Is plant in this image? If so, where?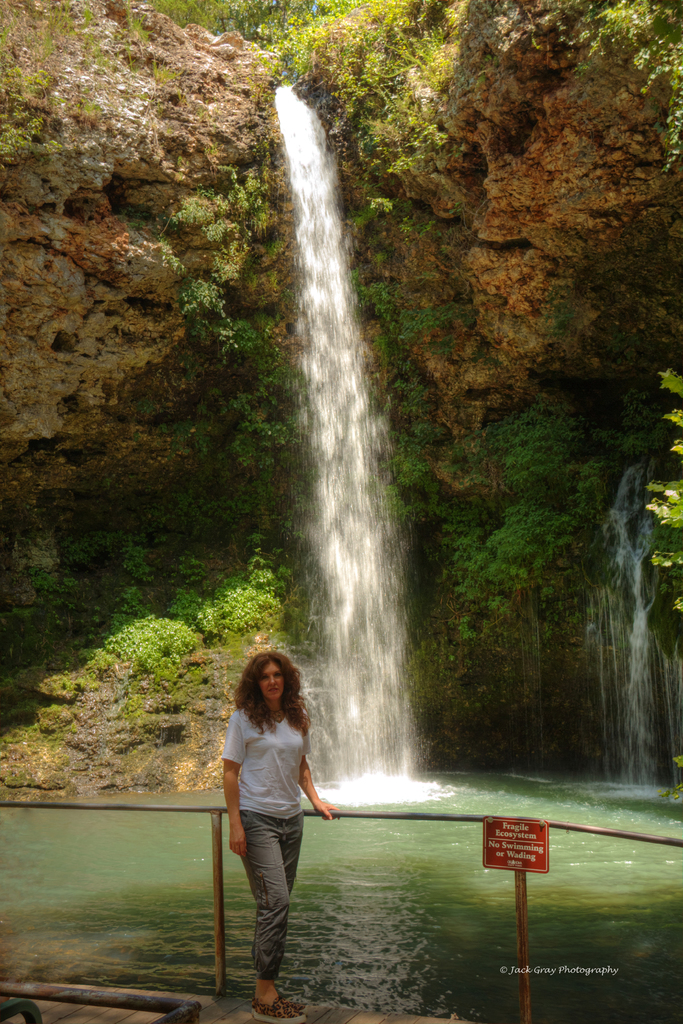
Yes, at <box>171,543,214,589</box>.
